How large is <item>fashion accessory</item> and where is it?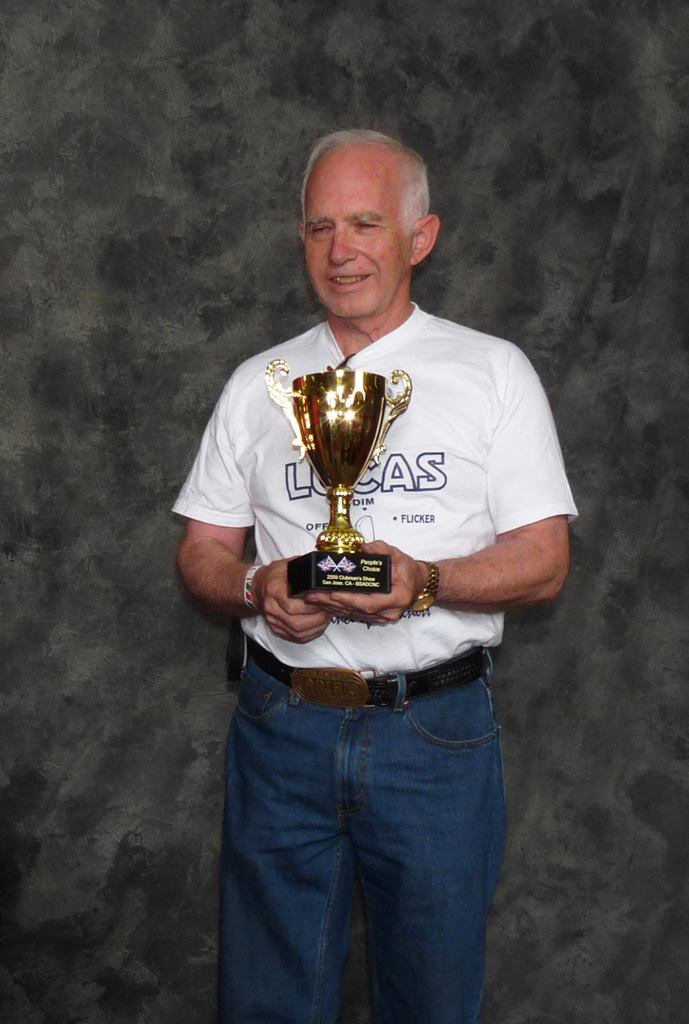
Bounding box: (243, 563, 261, 614).
